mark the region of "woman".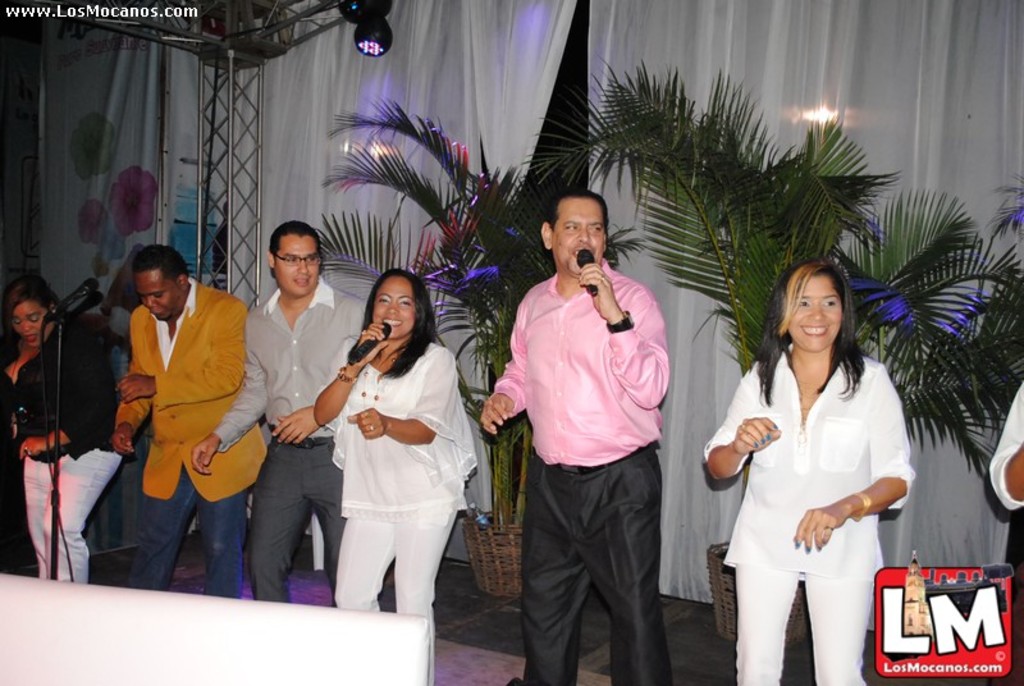
Region: l=703, t=259, r=913, b=685.
